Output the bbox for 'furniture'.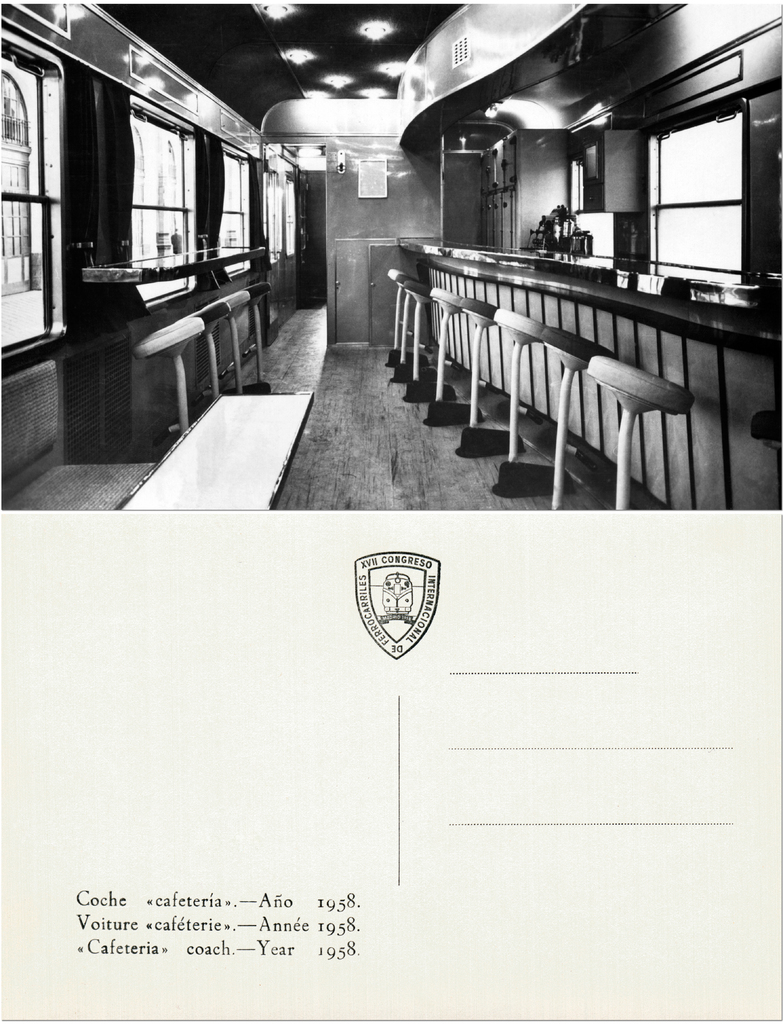
bbox=(750, 406, 782, 448).
